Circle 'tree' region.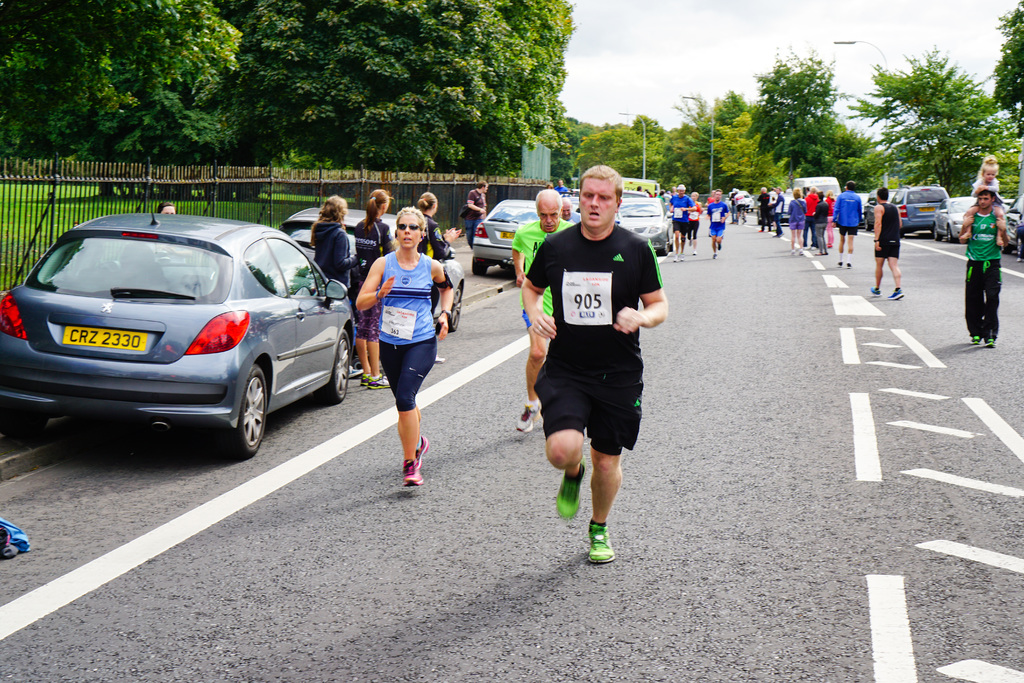
Region: box=[576, 111, 678, 198].
